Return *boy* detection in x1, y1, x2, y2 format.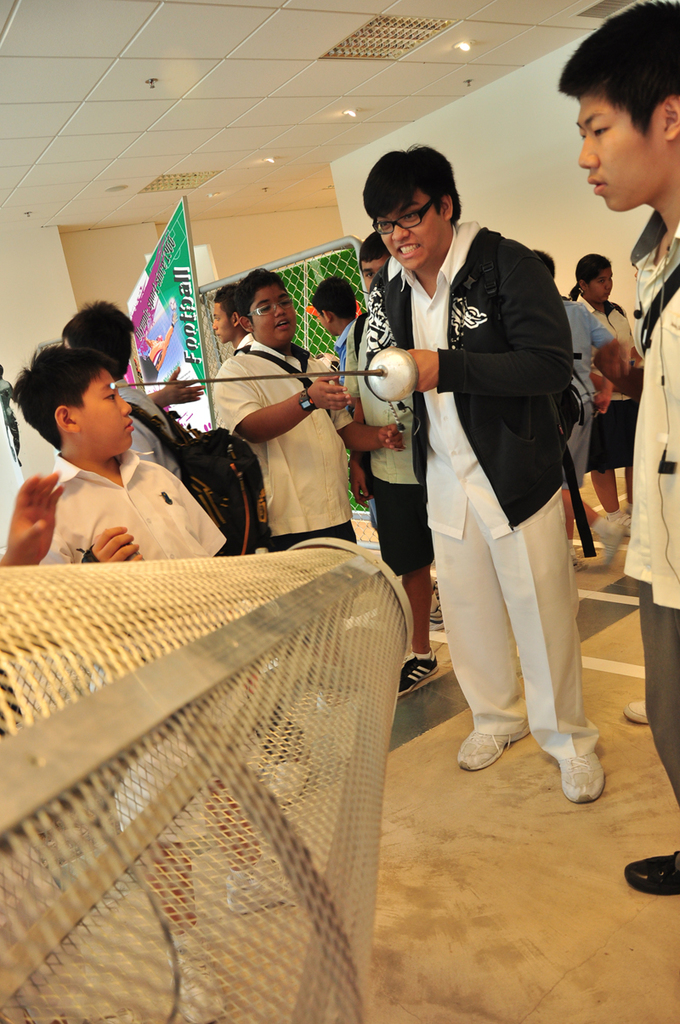
214, 268, 417, 539.
